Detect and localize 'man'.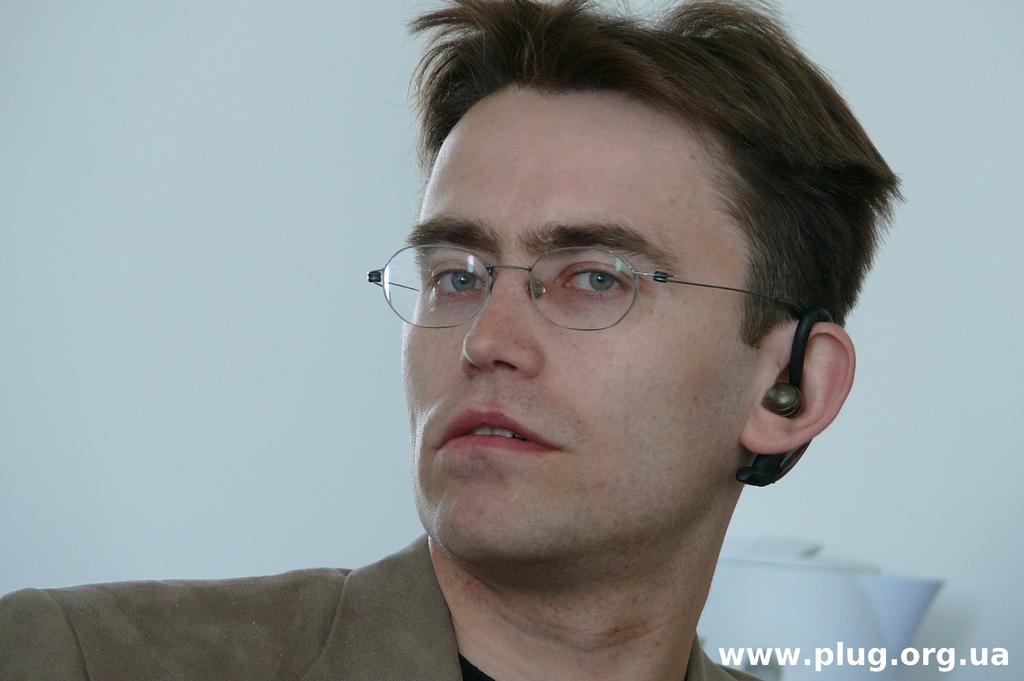
Localized at 82/41/923/673.
